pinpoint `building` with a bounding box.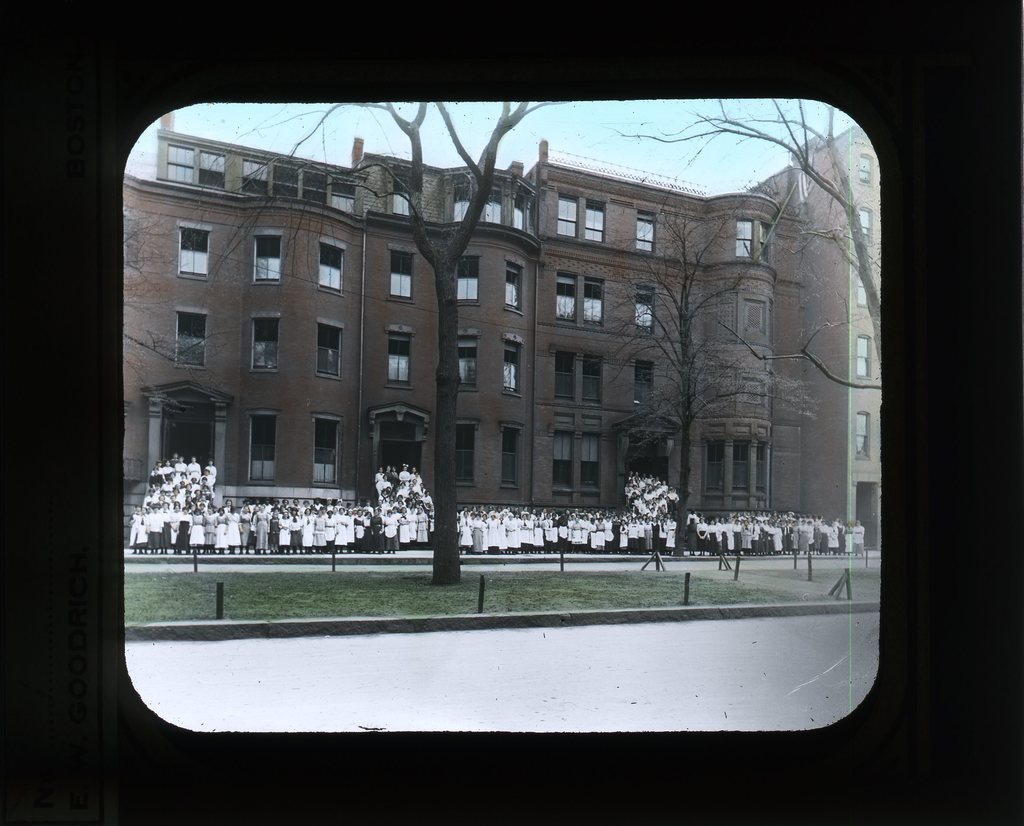
left=118, top=97, right=888, bottom=552.
